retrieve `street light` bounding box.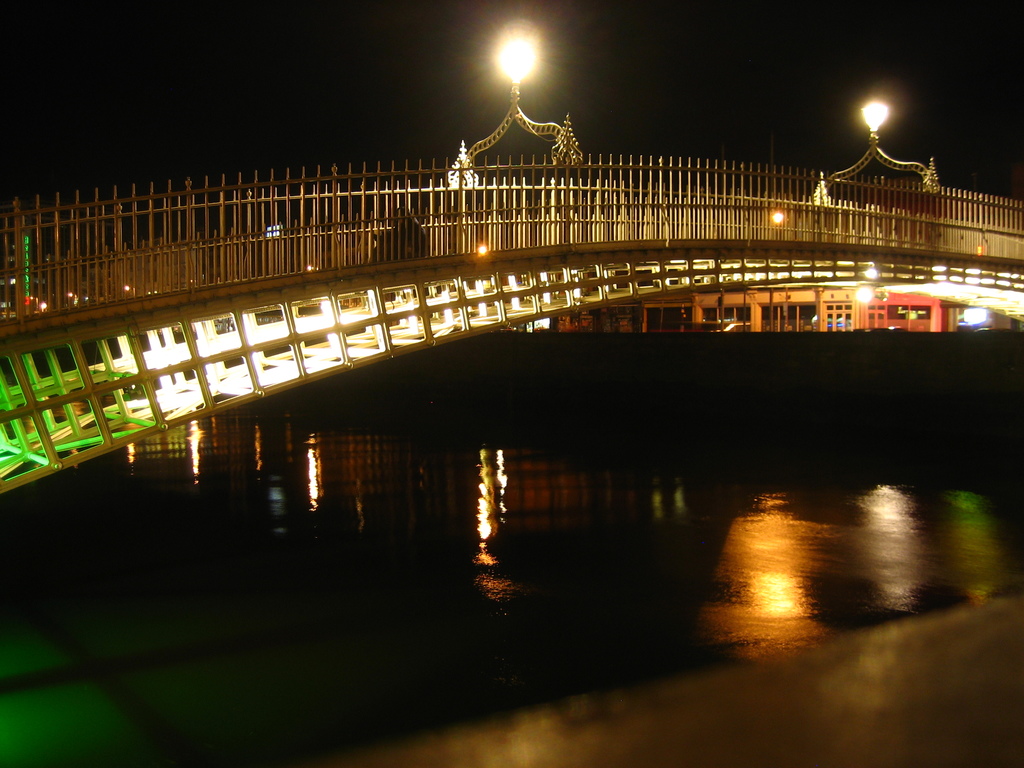
Bounding box: {"left": 824, "top": 102, "right": 940, "bottom": 186}.
